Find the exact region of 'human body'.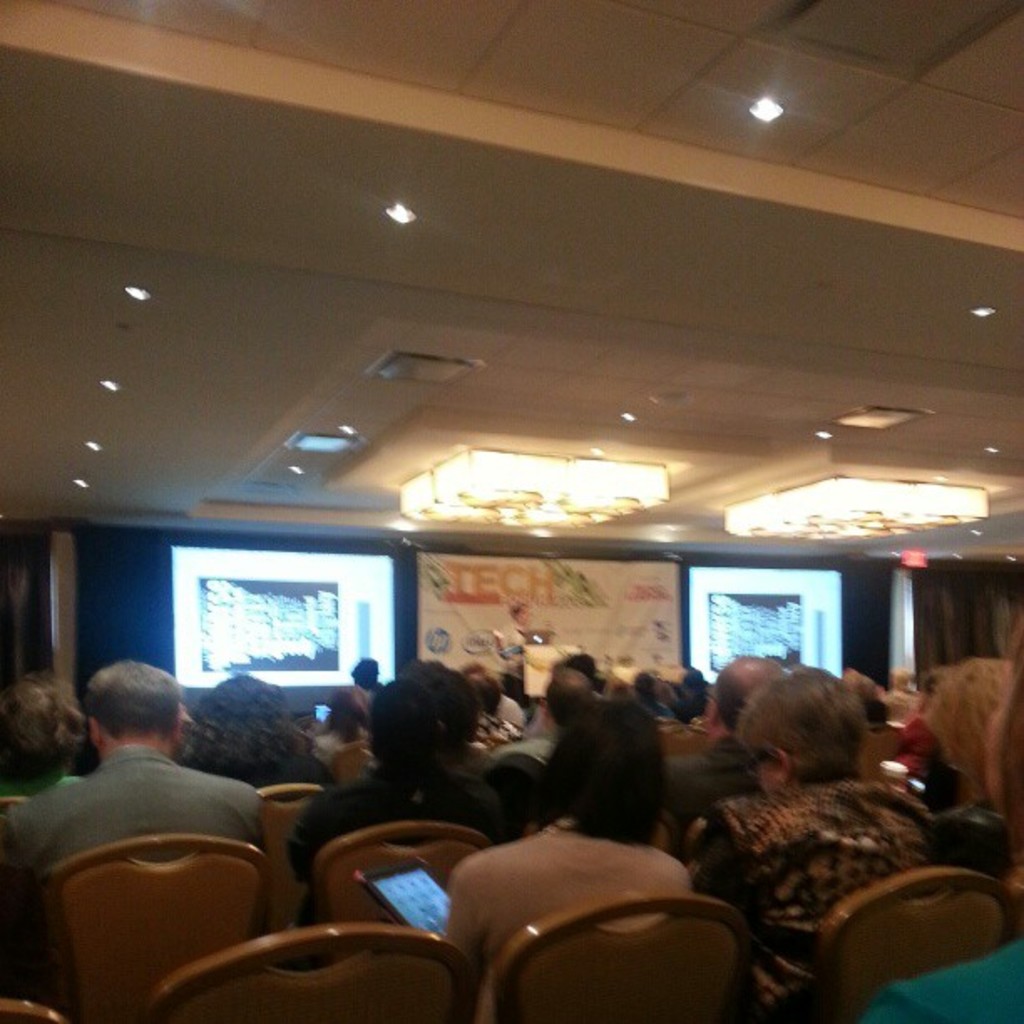
Exact region: {"left": 0, "top": 654, "right": 269, "bottom": 996}.
